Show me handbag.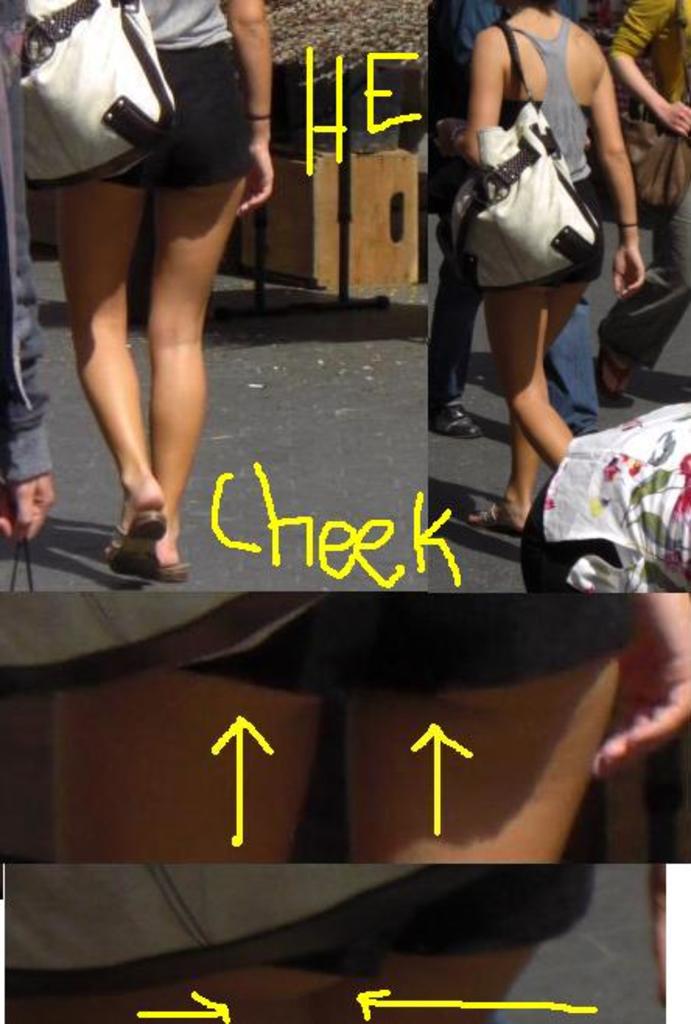
handbag is here: bbox(20, 0, 177, 182).
